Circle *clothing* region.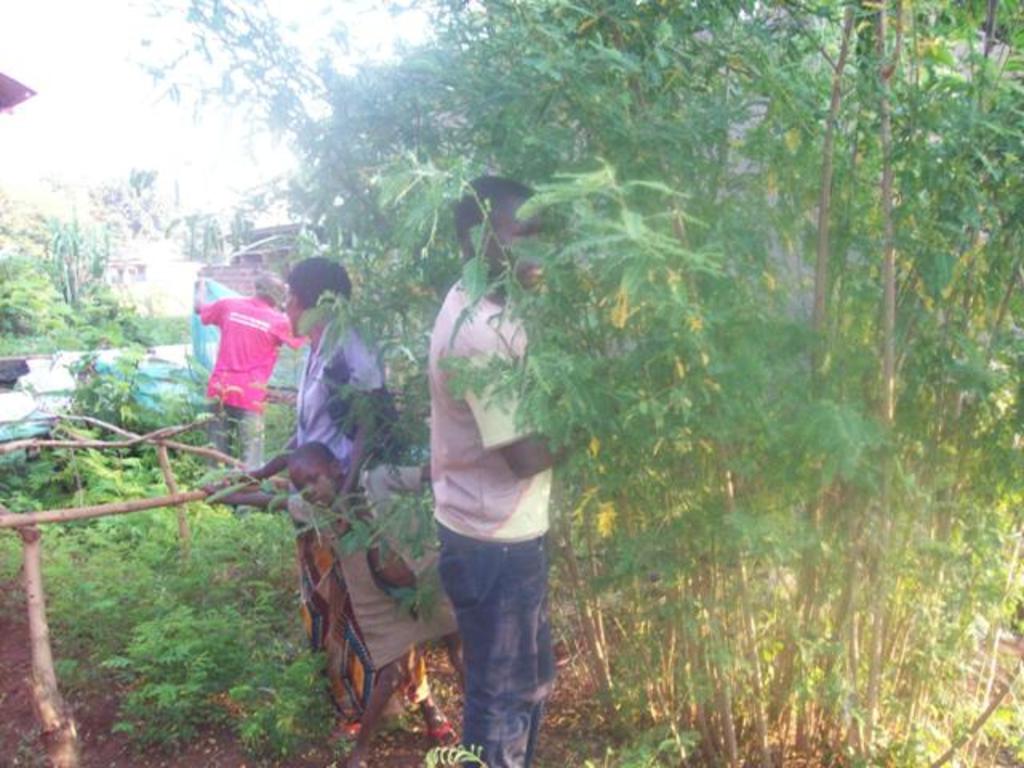
Region: left=429, top=270, right=565, bottom=766.
